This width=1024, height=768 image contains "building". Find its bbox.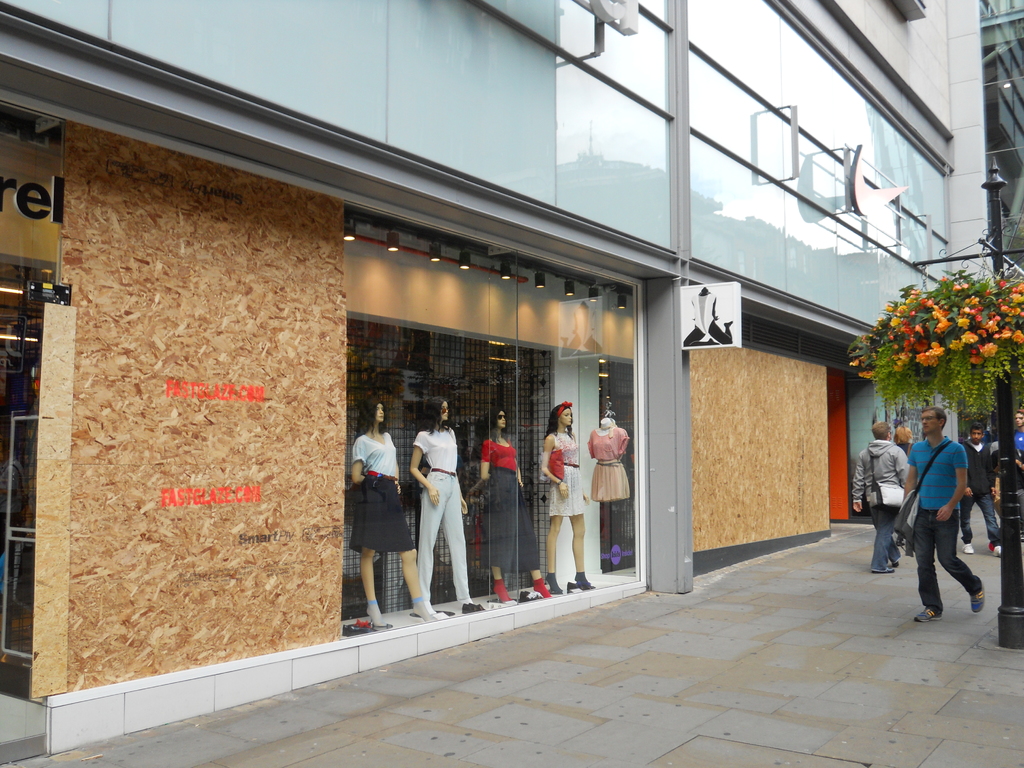
x1=0 y1=0 x2=990 y2=765.
